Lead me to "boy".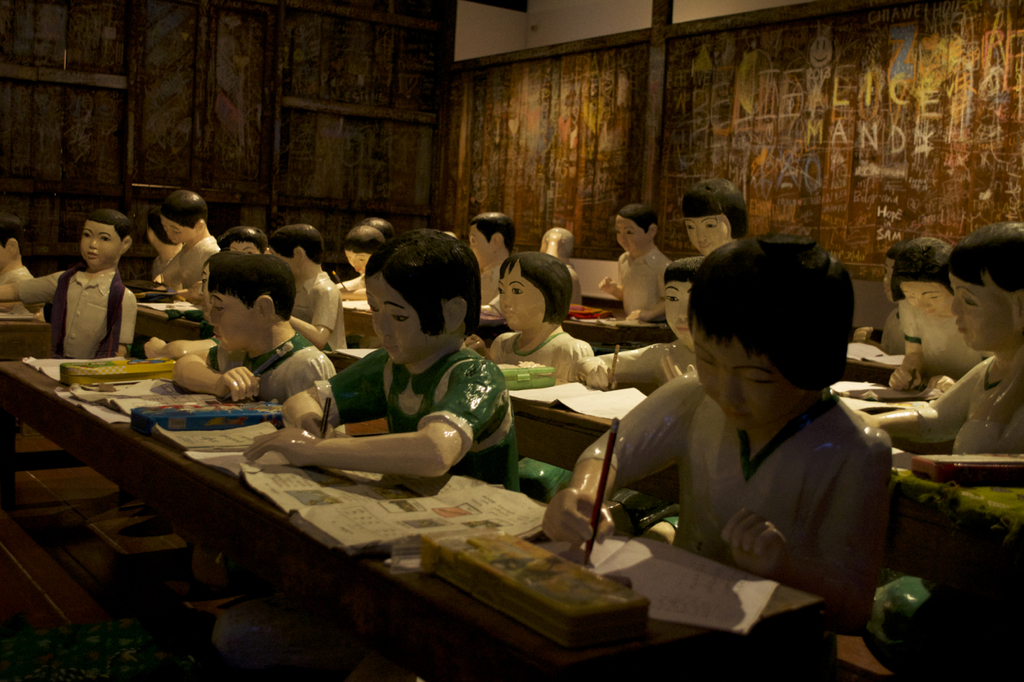
Lead to (567, 256, 696, 383).
